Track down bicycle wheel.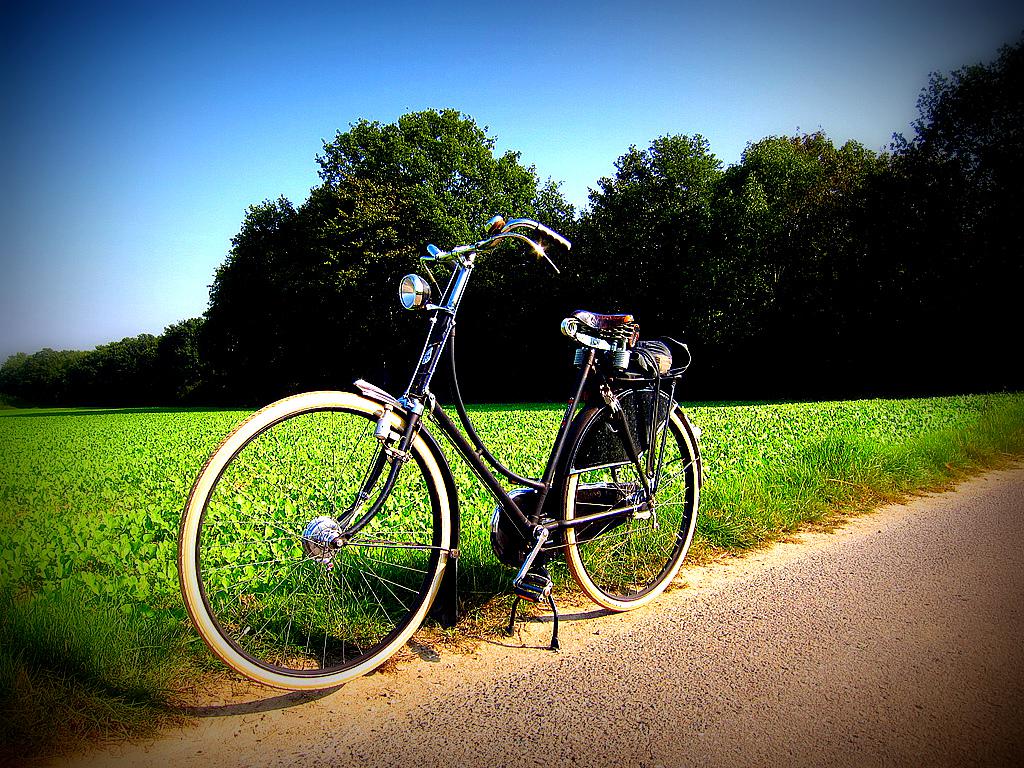
Tracked to select_region(188, 367, 477, 685).
